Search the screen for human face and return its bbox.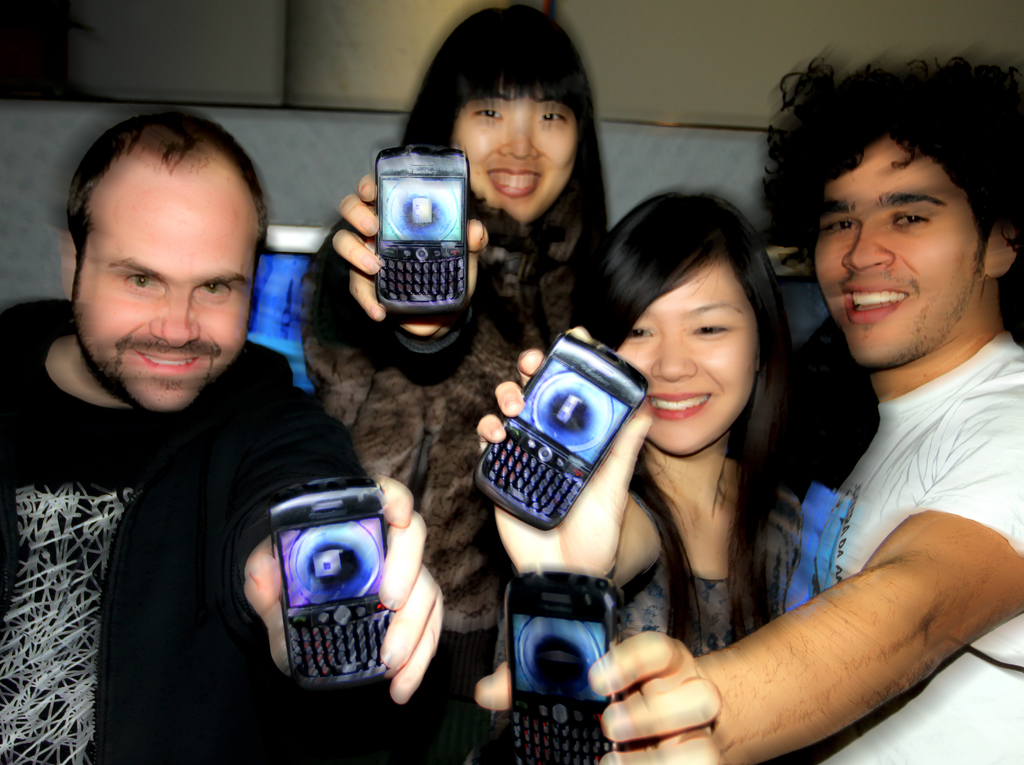
Found: {"x1": 74, "y1": 187, "x2": 263, "y2": 414}.
